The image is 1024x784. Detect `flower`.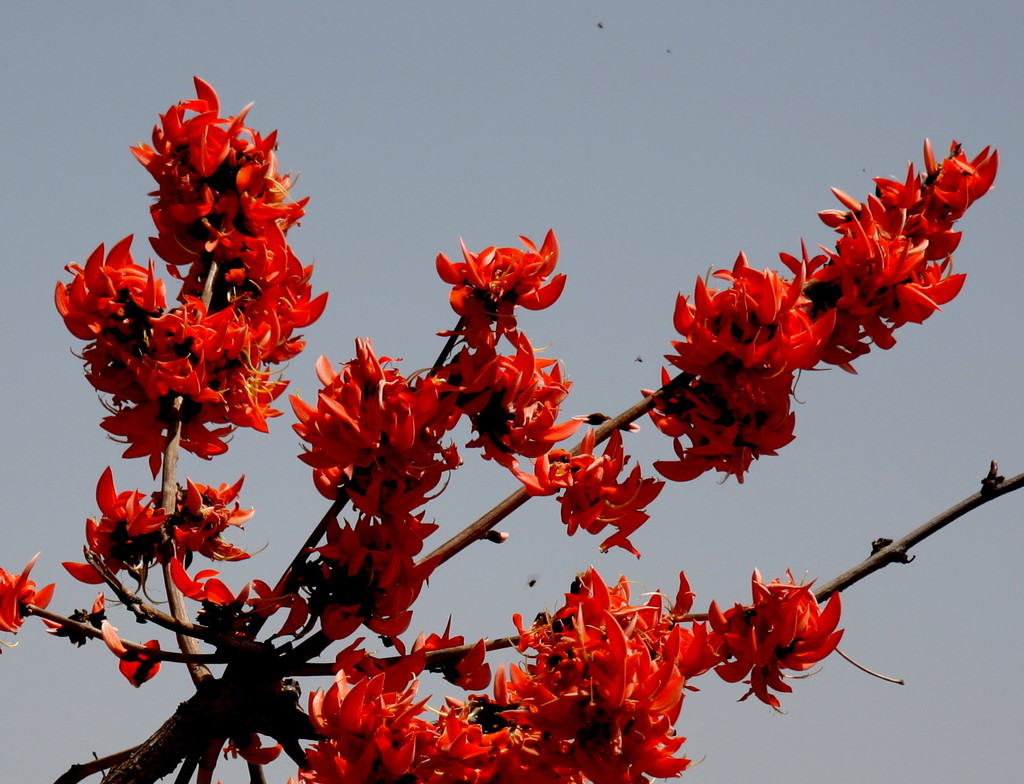
Detection: l=102, t=619, r=164, b=689.
